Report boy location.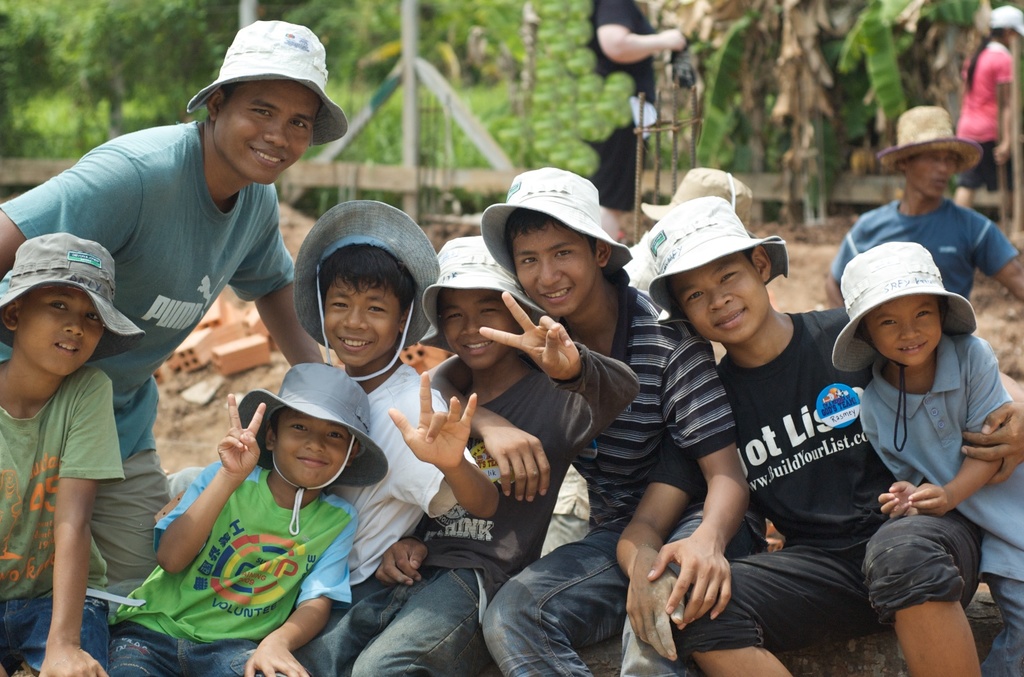
Report: detection(293, 236, 641, 676).
